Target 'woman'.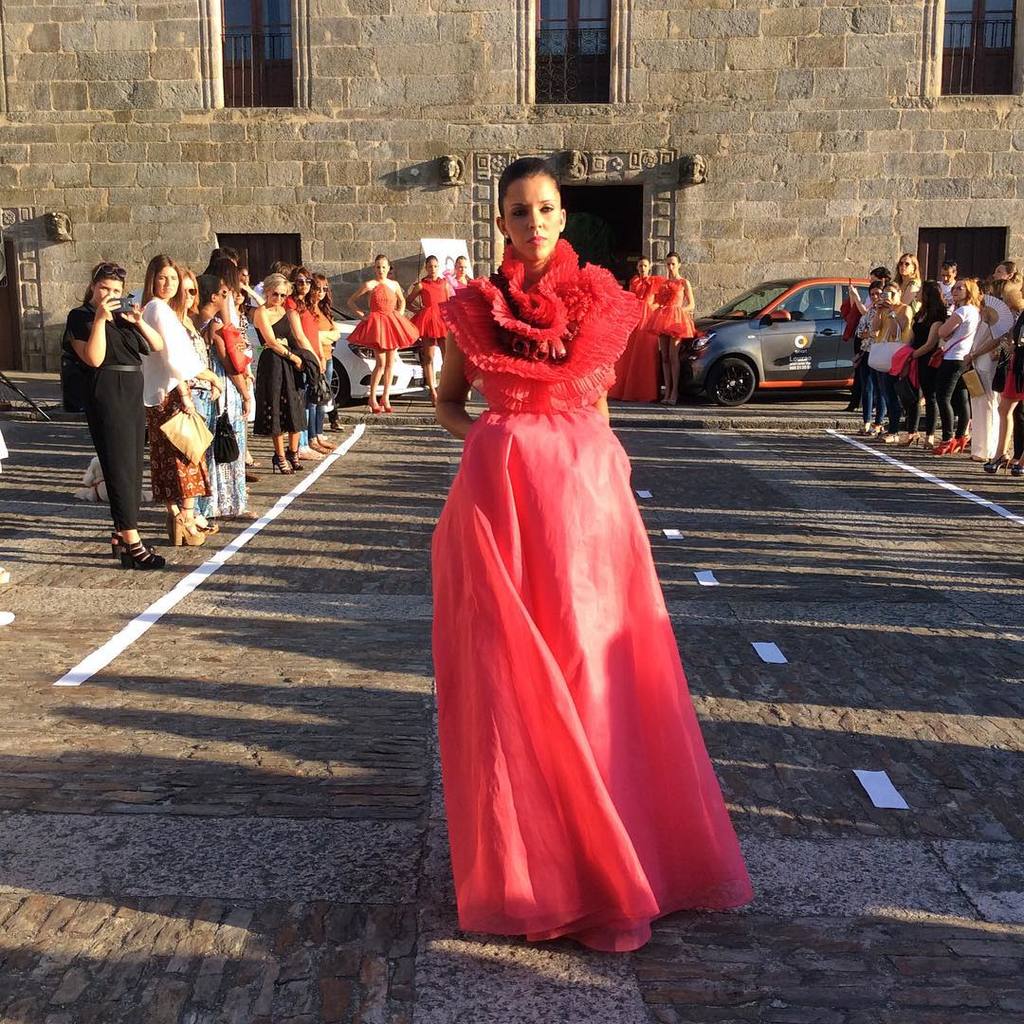
Target region: locate(283, 267, 338, 451).
